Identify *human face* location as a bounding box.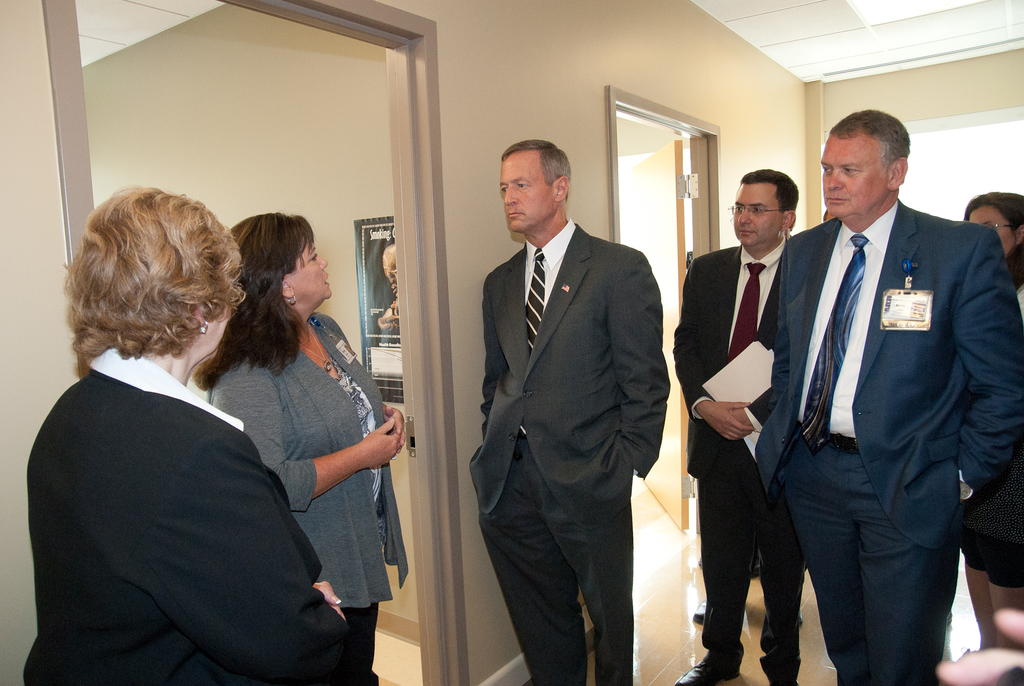
[209,297,227,351].
